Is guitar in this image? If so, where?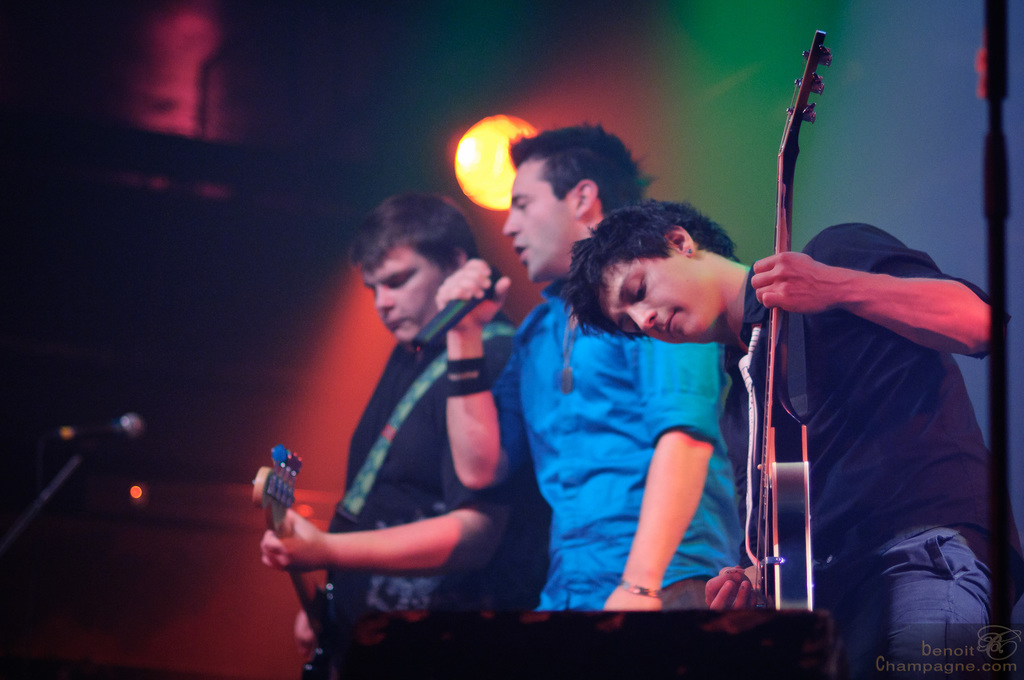
Yes, at x1=250, y1=444, x2=369, y2=679.
